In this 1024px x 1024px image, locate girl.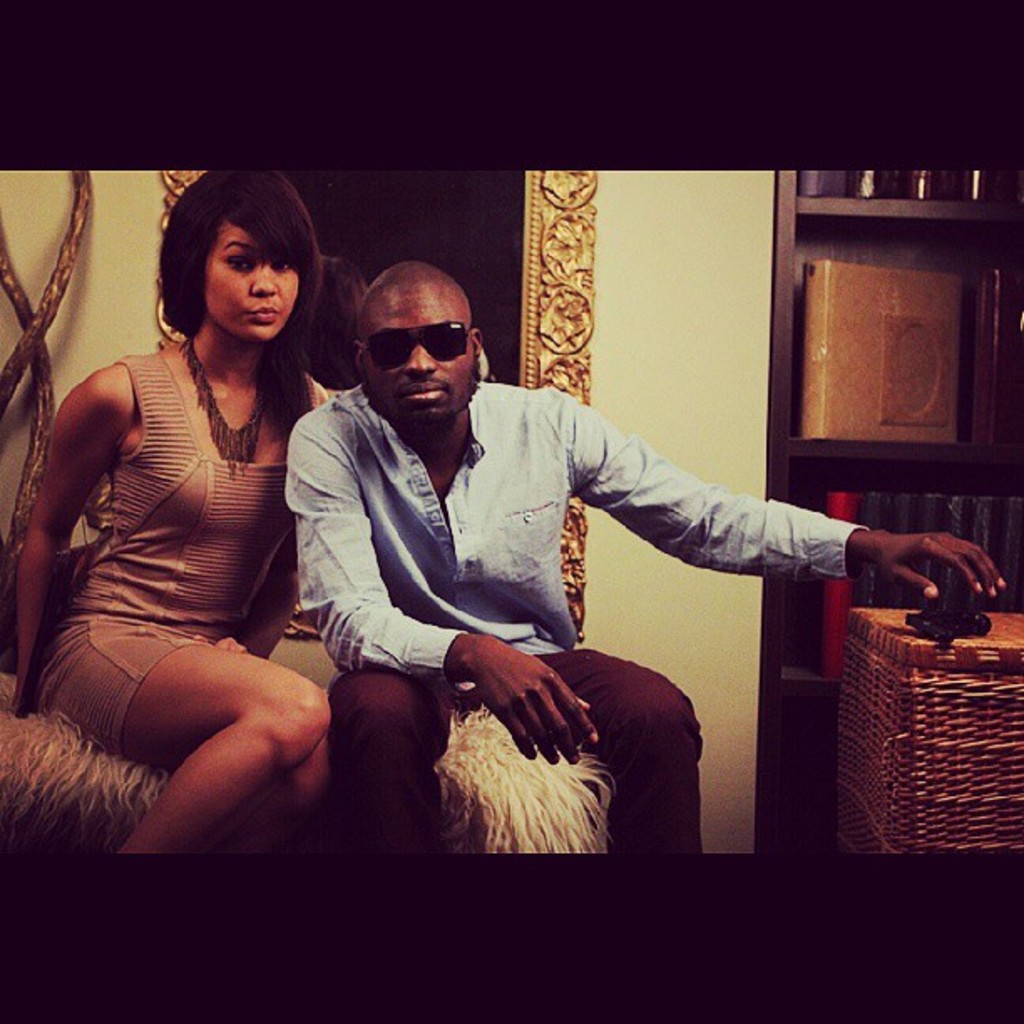
Bounding box: 15,169,335,857.
